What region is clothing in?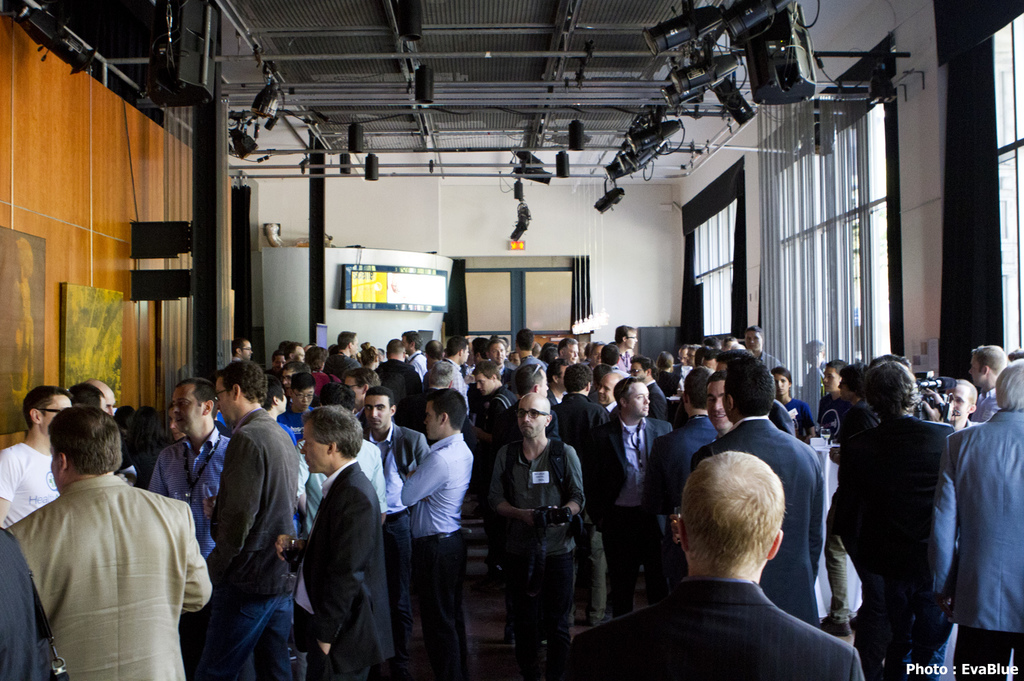
{"left": 16, "top": 449, "right": 204, "bottom": 672}.
